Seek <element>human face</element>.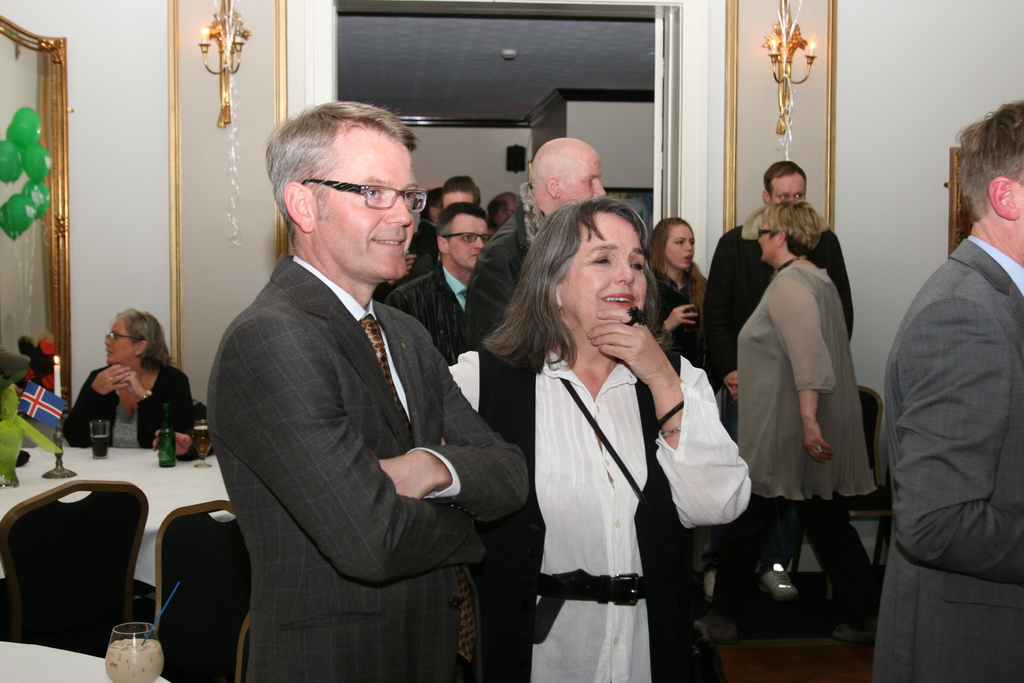
669/226/698/272.
